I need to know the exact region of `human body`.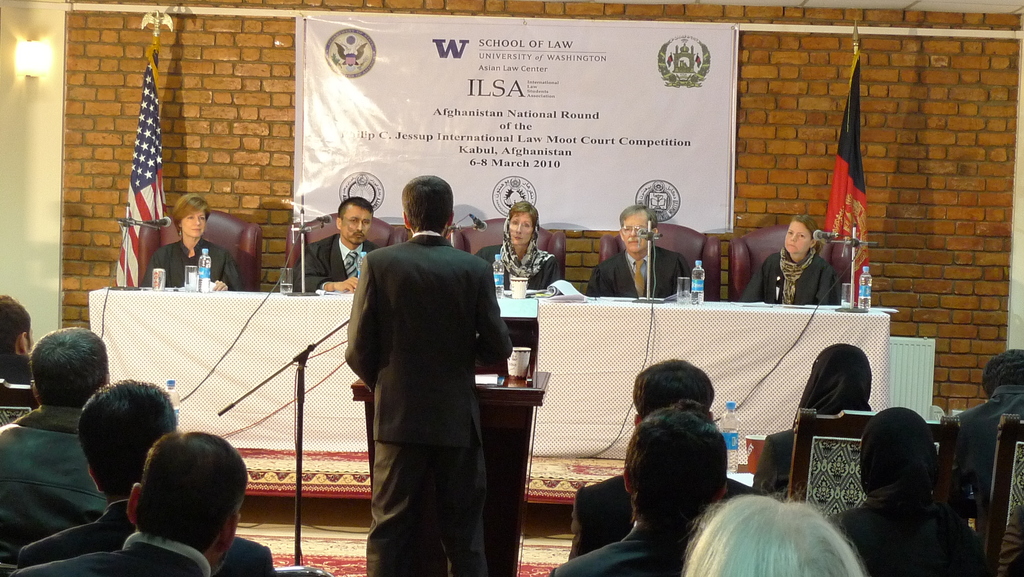
Region: (136,240,249,296).
